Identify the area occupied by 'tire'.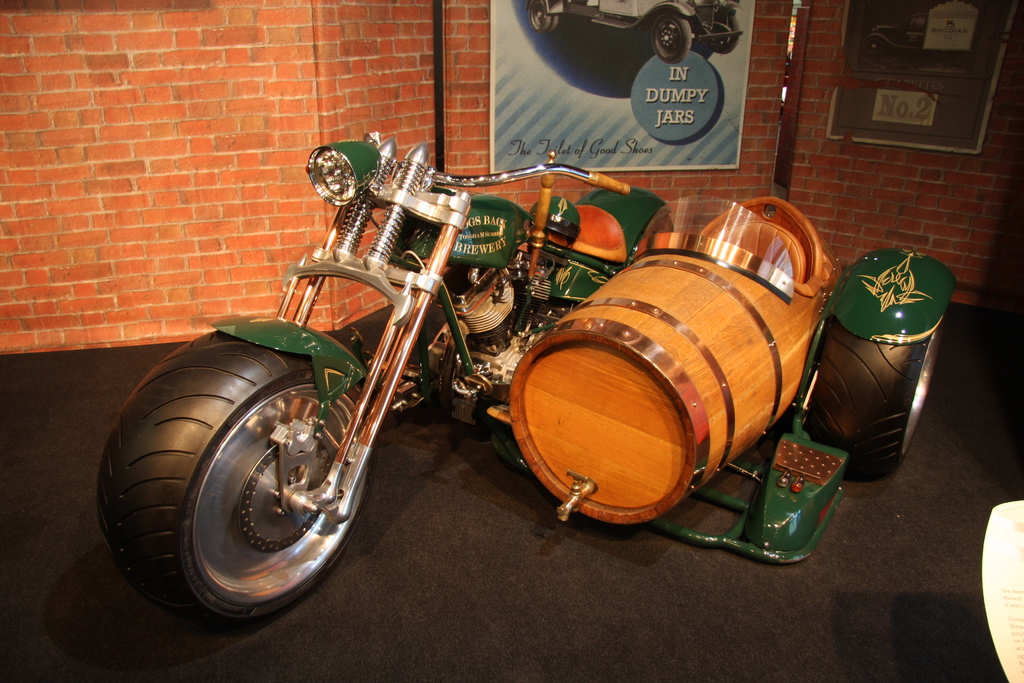
Area: {"left": 649, "top": 10, "right": 694, "bottom": 62}.
